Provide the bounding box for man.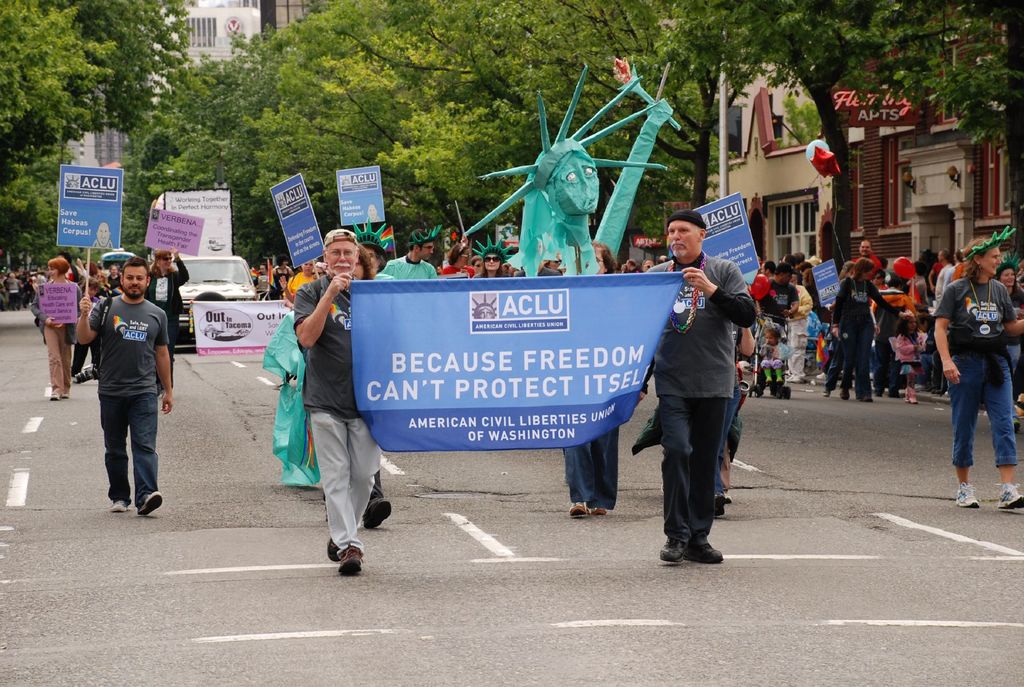
[643,206,758,564].
